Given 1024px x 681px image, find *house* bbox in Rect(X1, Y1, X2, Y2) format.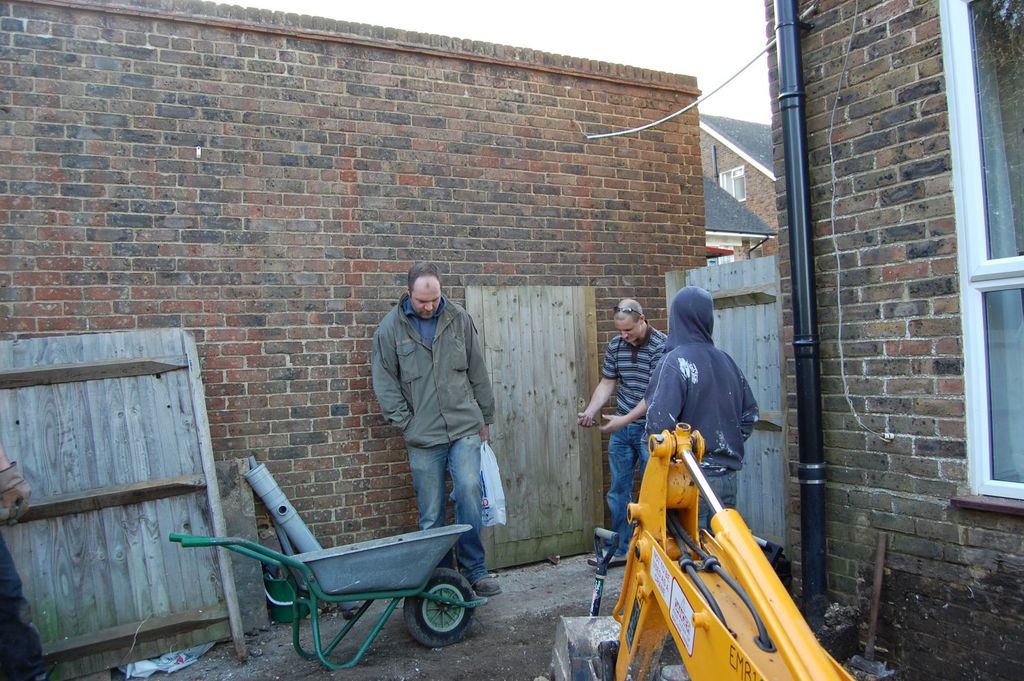
Rect(765, 0, 1023, 673).
